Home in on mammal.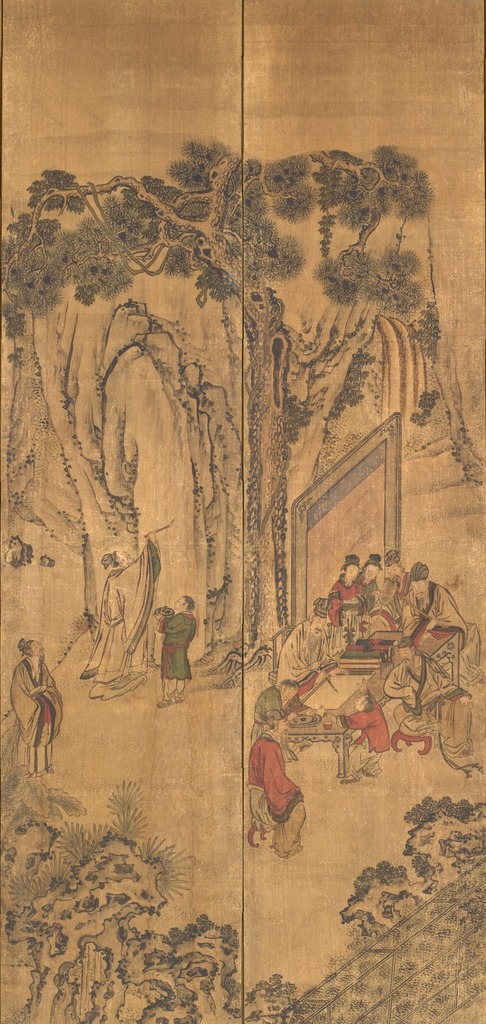
Homed in at (left=76, top=534, right=163, bottom=704).
